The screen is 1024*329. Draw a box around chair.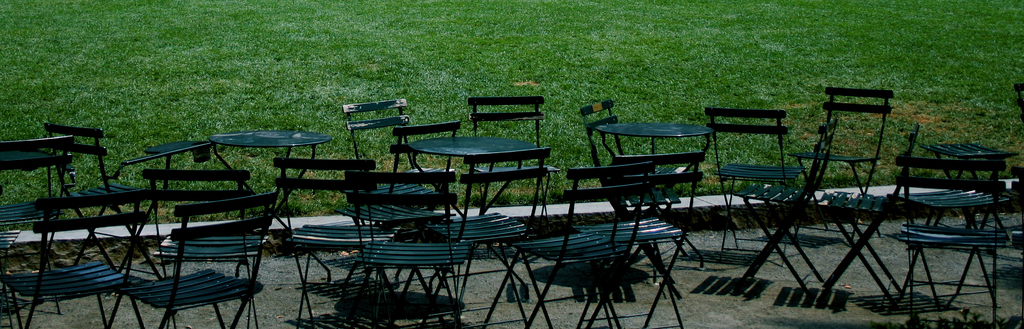
l=271, t=163, r=378, b=326.
